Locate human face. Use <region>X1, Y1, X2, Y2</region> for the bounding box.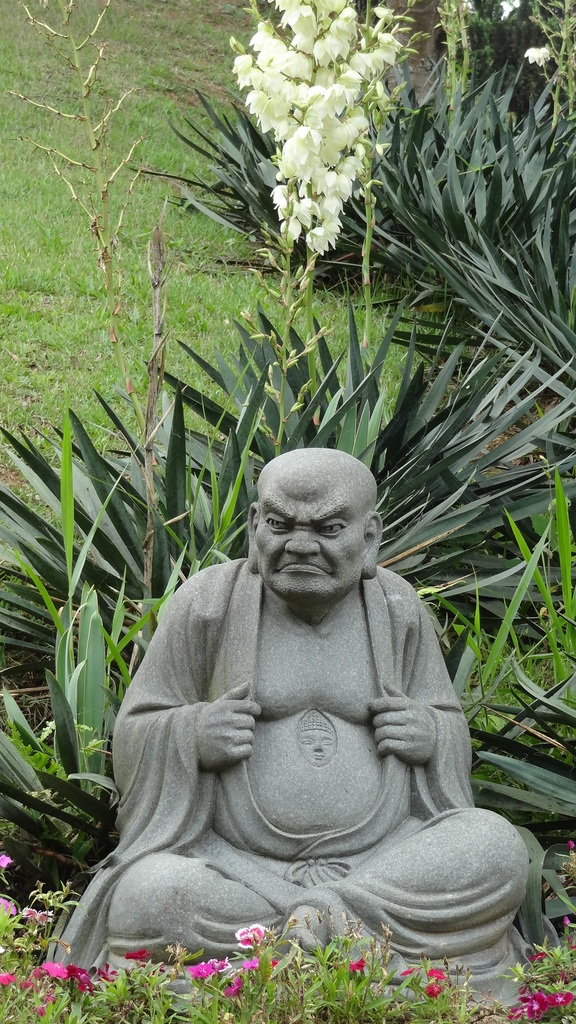
<region>260, 483, 356, 598</region>.
